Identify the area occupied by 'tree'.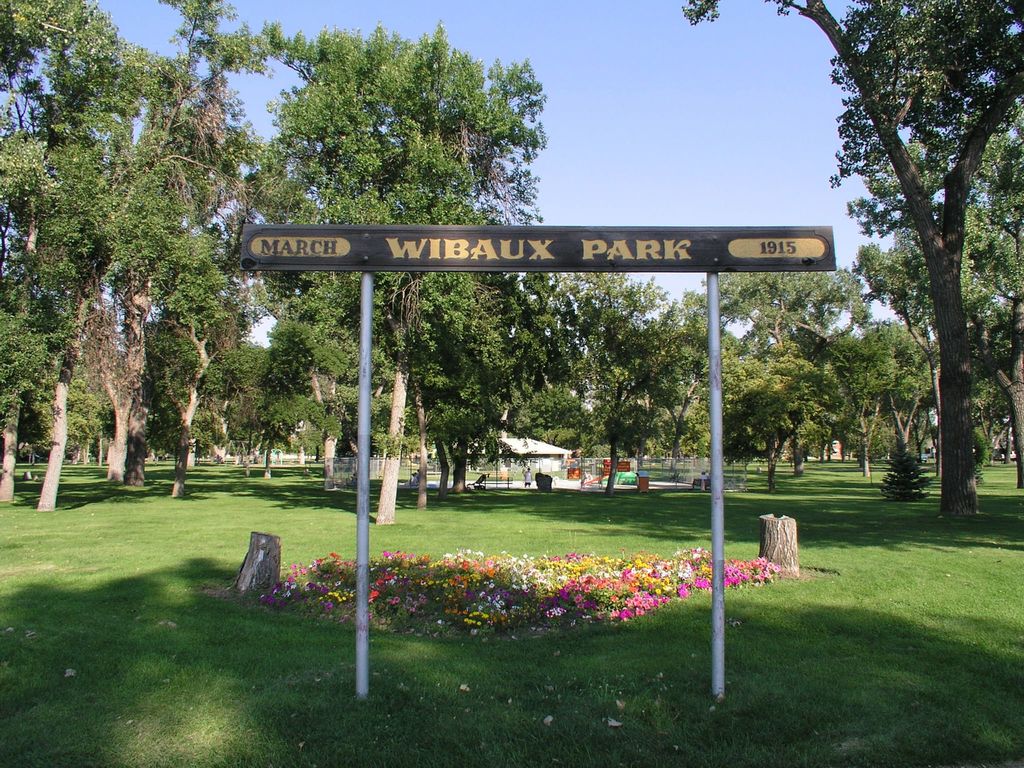
Area: box=[233, 22, 557, 461].
